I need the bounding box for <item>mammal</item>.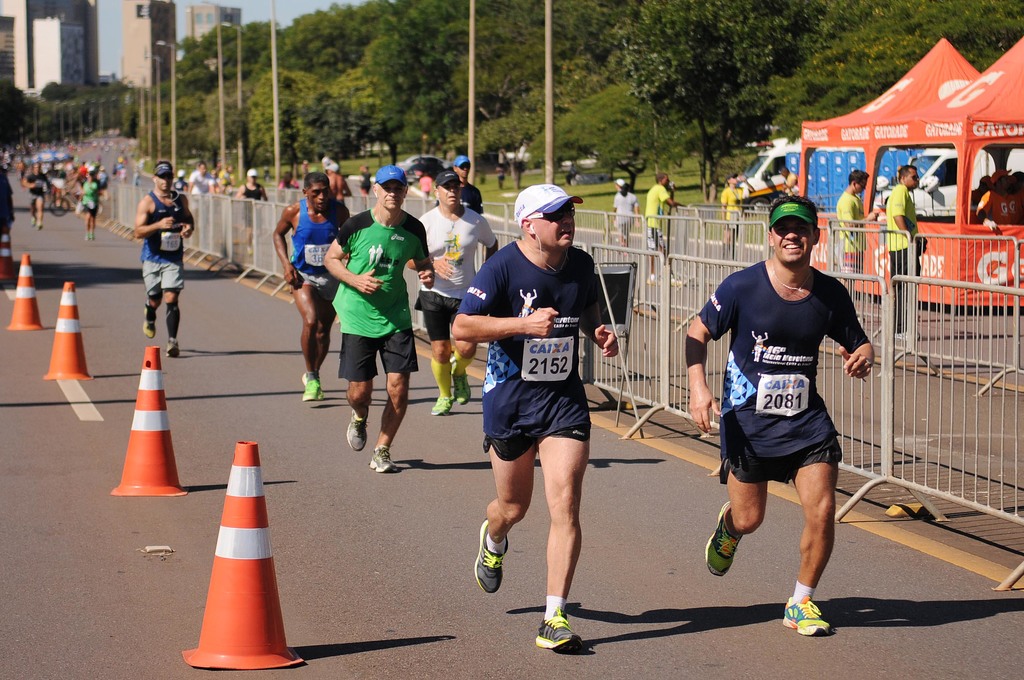
Here it is: bbox=(609, 177, 641, 257).
